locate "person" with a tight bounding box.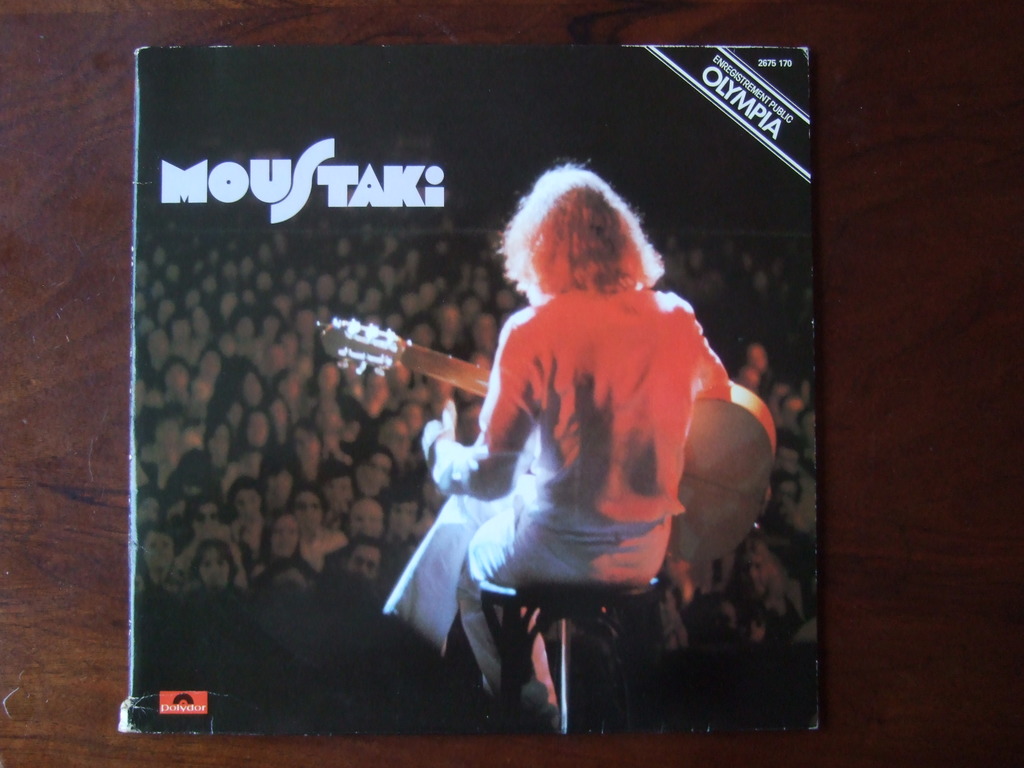
x1=767 y1=470 x2=808 y2=523.
